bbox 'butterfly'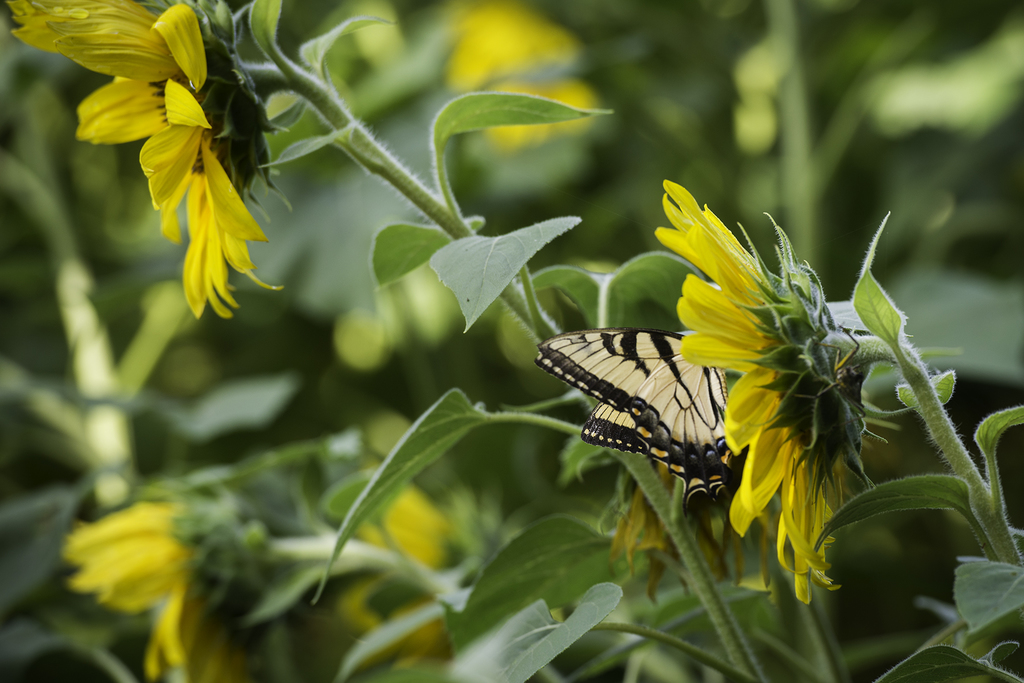
558,310,746,490
